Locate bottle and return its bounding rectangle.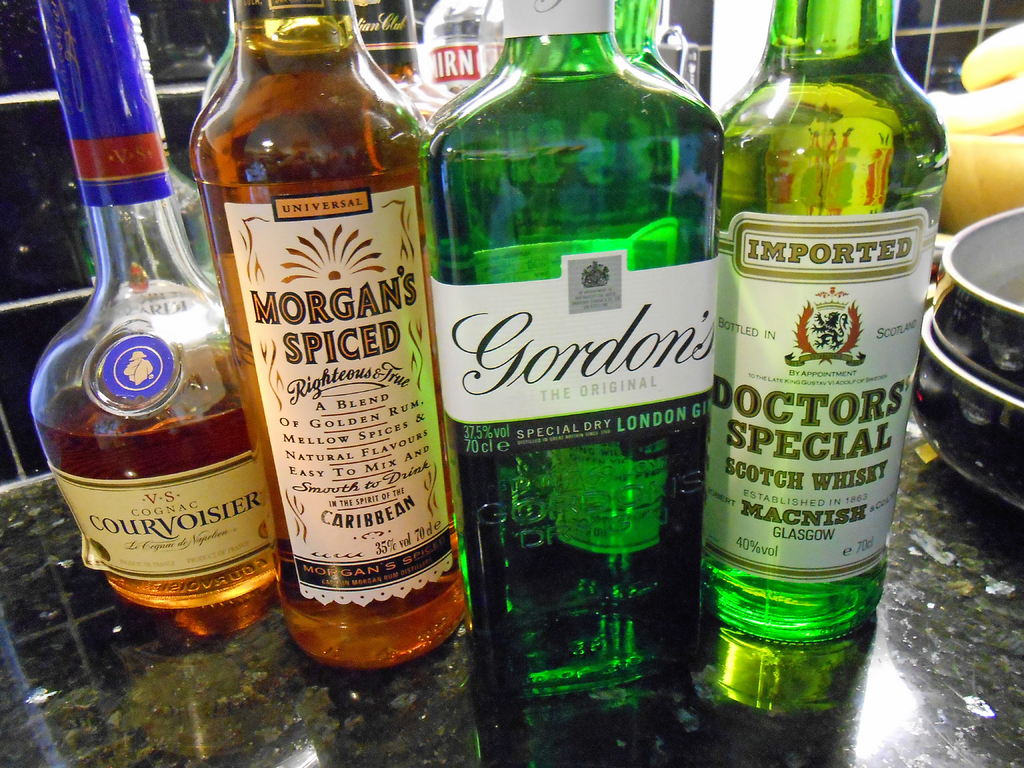
(412, 0, 735, 714).
